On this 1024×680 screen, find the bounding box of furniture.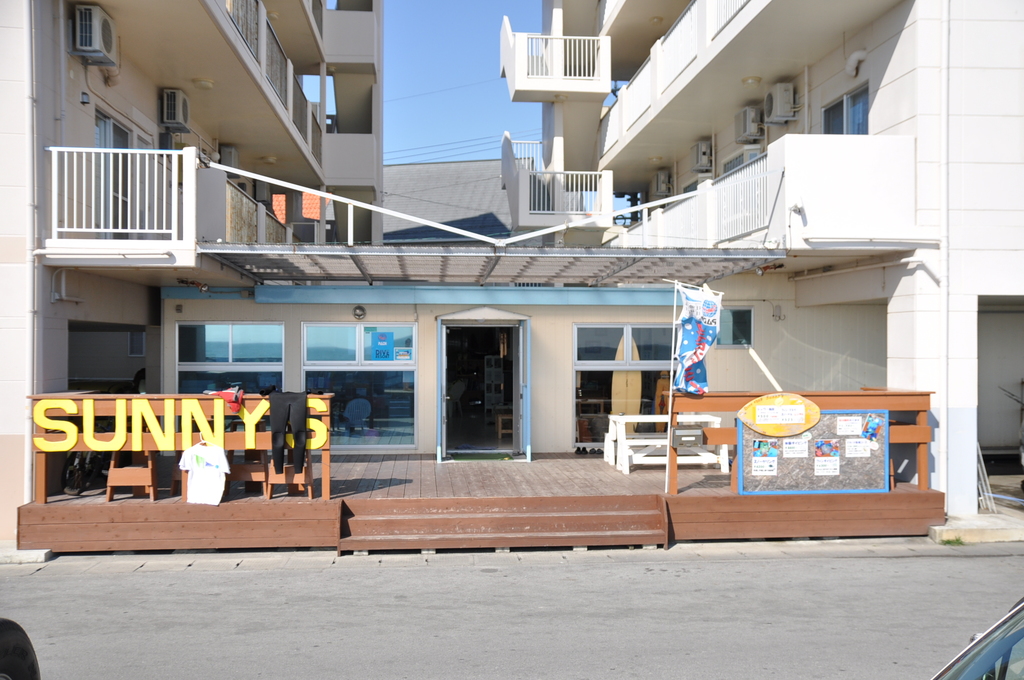
Bounding box: [223,420,265,501].
